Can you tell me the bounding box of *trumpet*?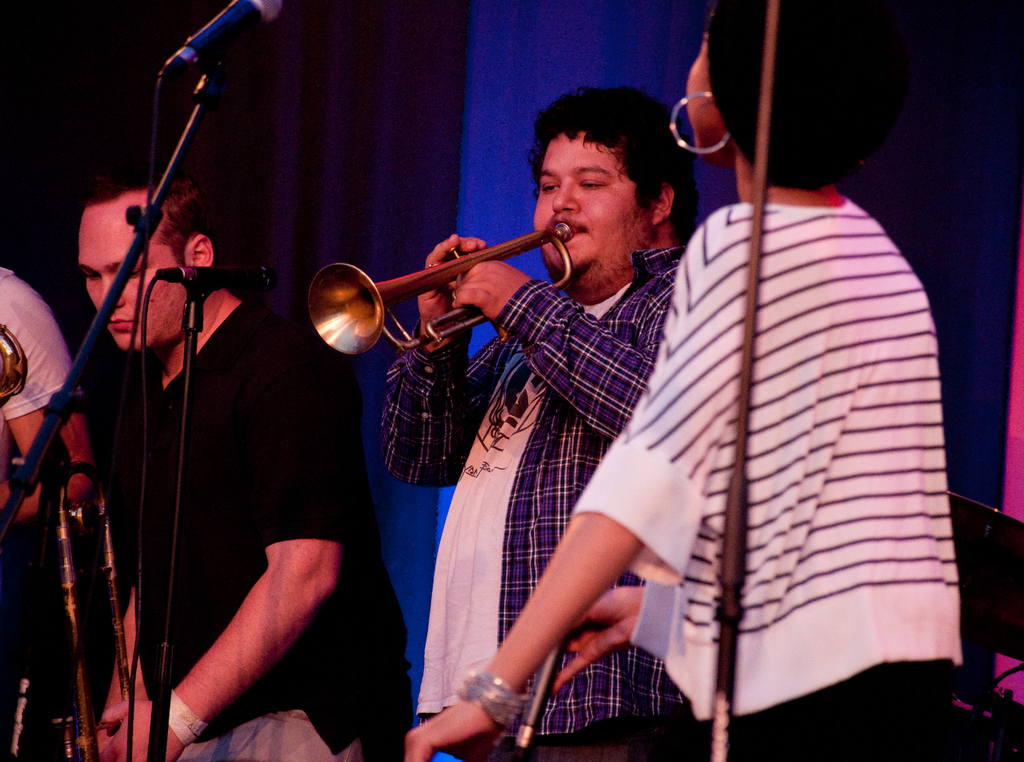
(x1=303, y1=216, x2=580, y2=359).
